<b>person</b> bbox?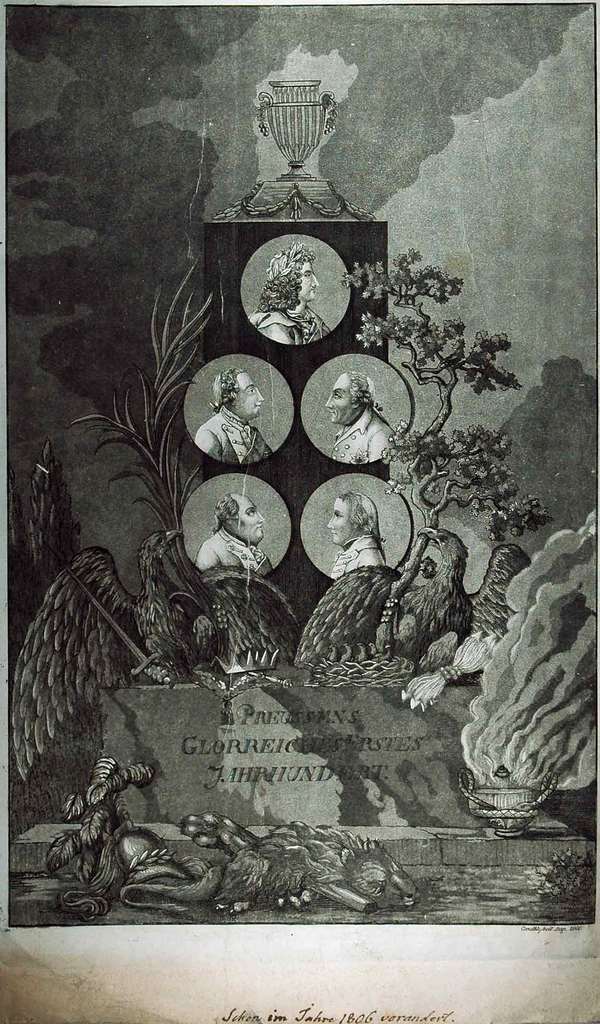
{"left": 325, "top": 372, "right": 394, "bottom": 462}
